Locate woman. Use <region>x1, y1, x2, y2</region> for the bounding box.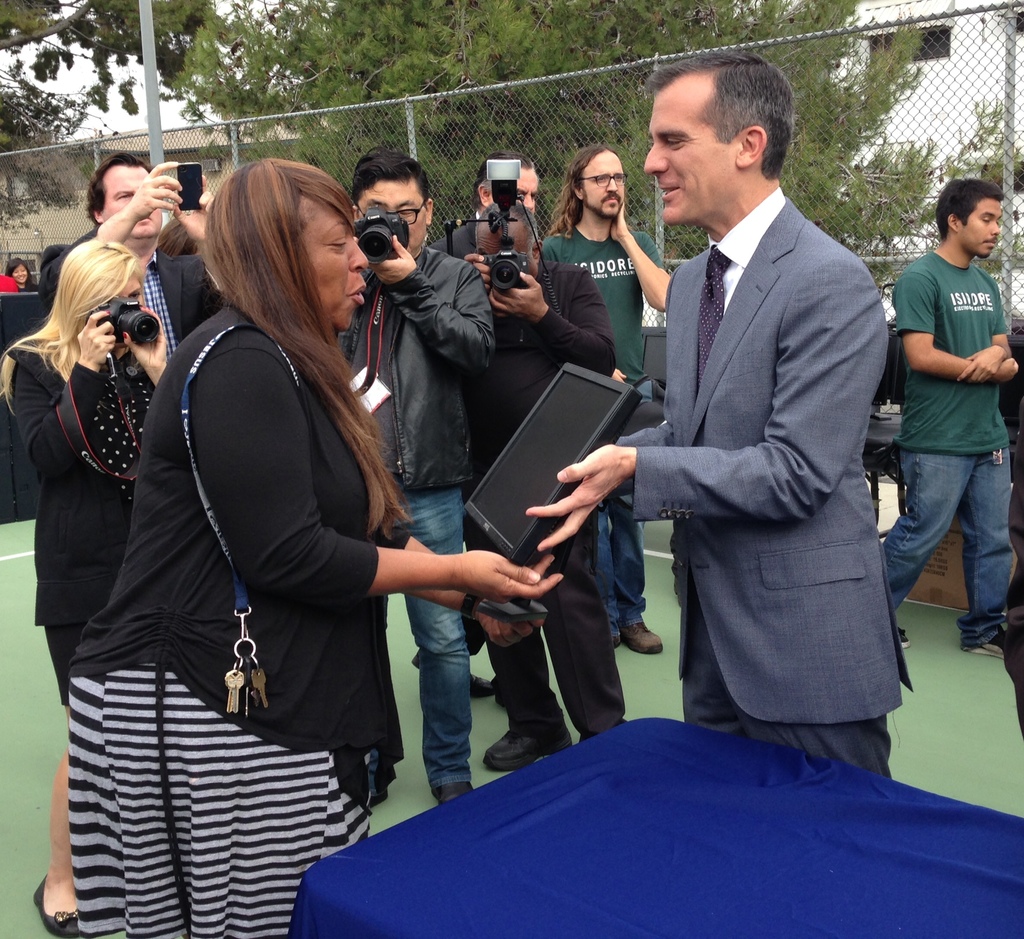
<region>0, 242, 182, 938</region>.
